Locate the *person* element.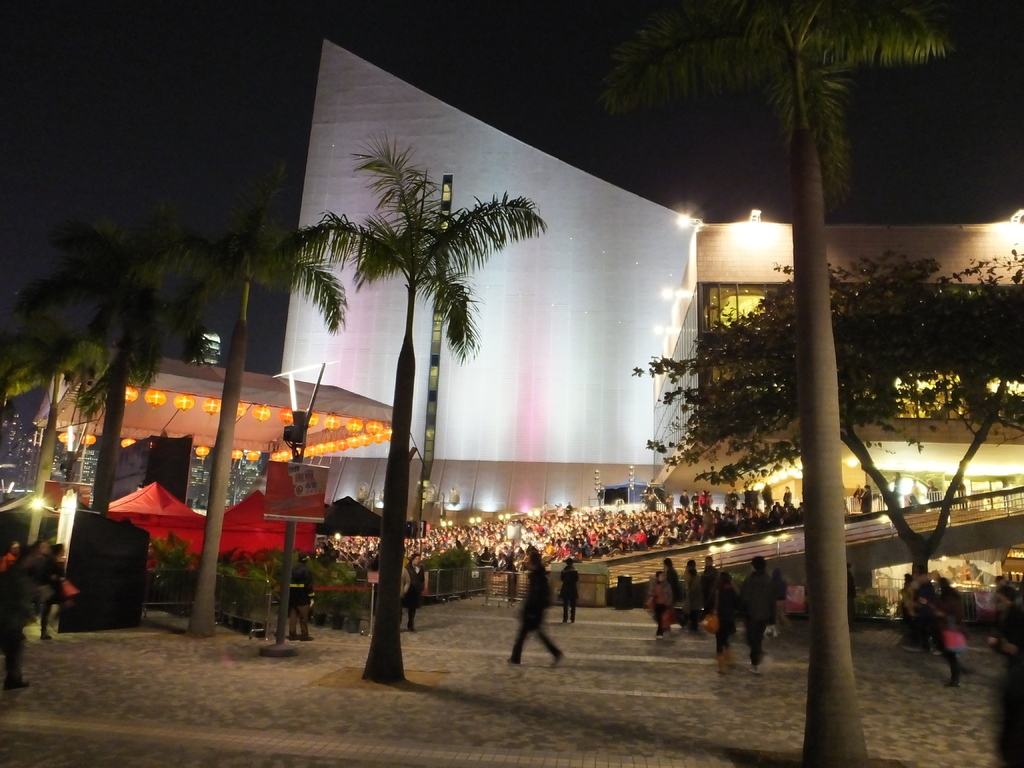
Element bbox: 922,580,961,689.
